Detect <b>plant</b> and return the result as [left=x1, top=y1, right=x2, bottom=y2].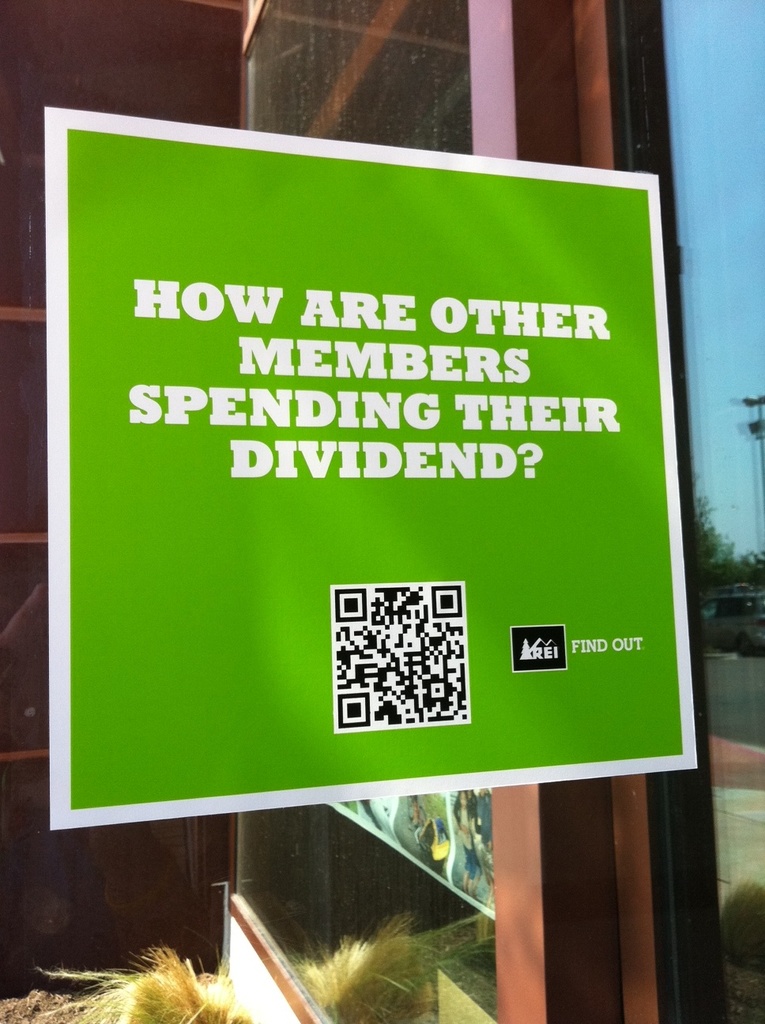
[left=39, top=945, right=254, bottom=1023].
